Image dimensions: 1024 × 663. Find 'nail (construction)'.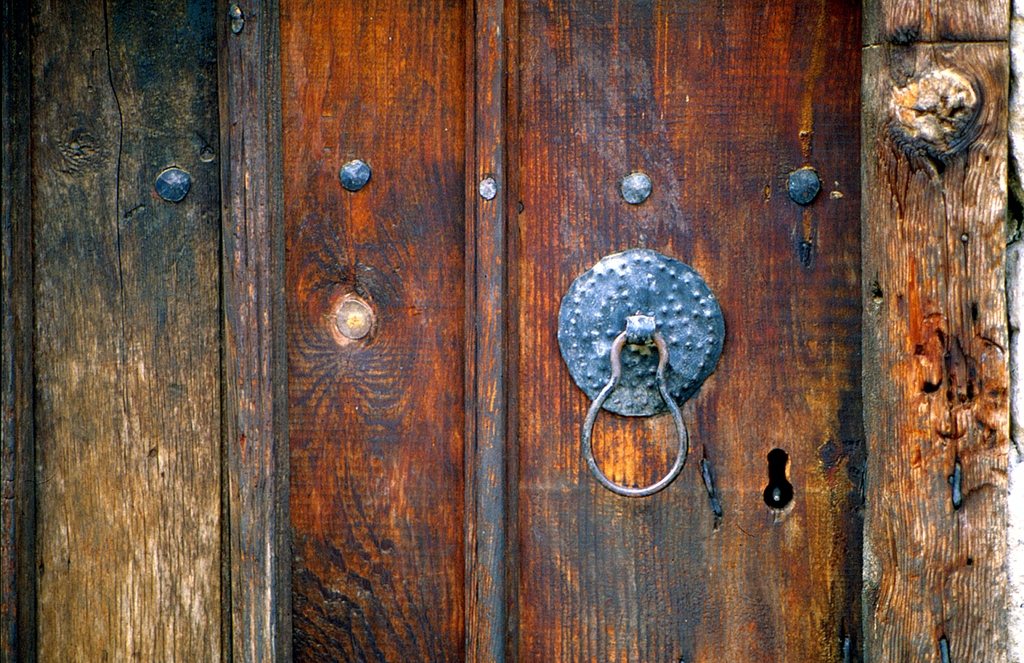
Rect(620, 172, 652, 205).
